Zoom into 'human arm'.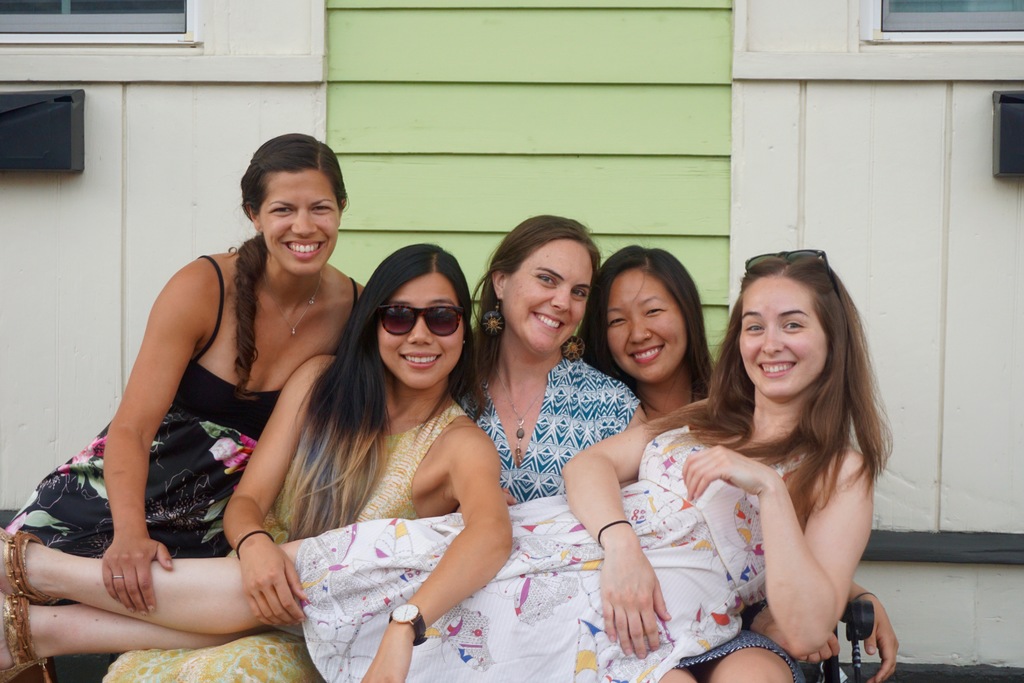
Zoom target: crop(614, 372, 652, 436).
